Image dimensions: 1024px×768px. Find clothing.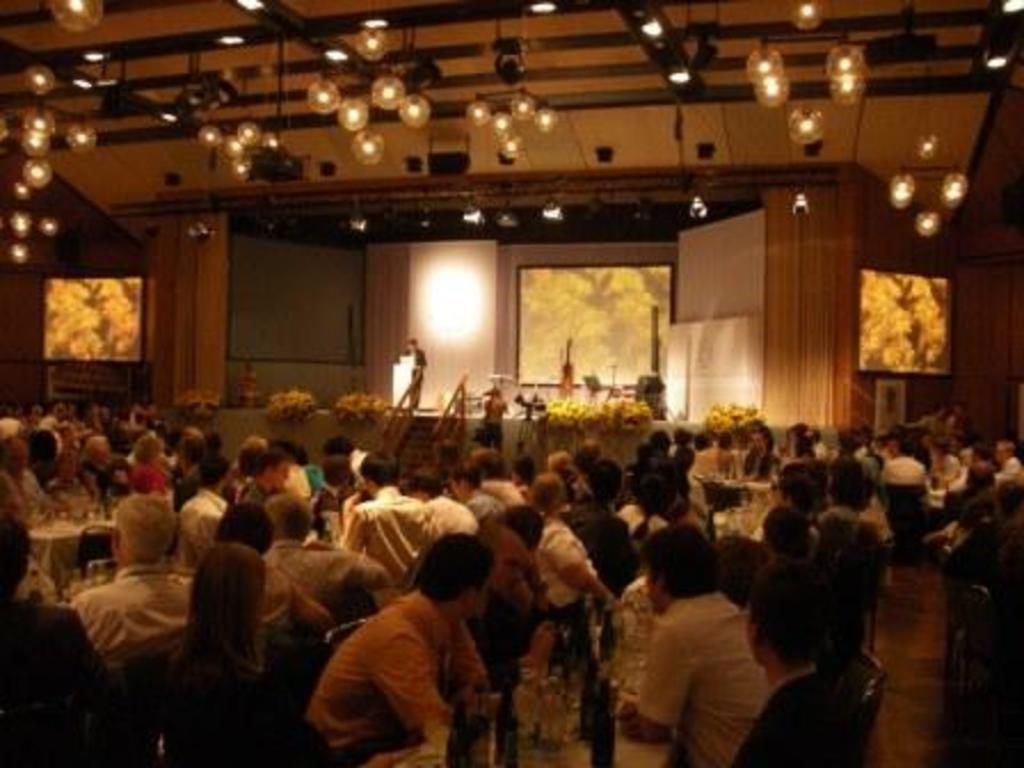
<bbox>727, 670, 827, 766</bbox>.
